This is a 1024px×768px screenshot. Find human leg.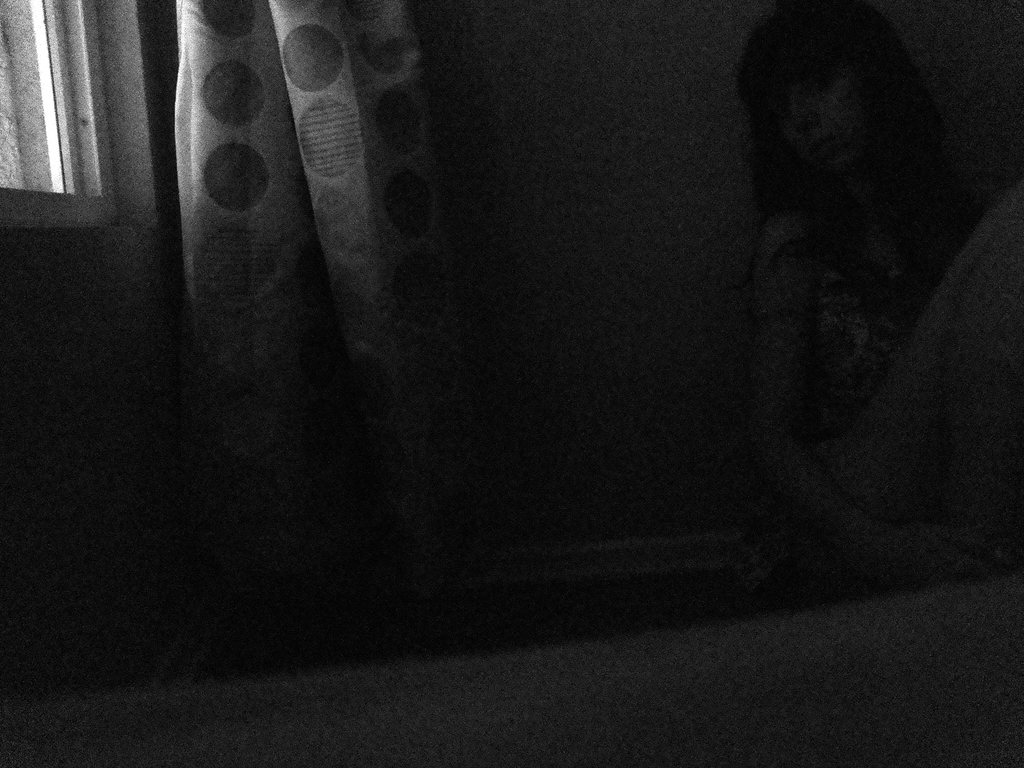
Bounding box: x1=819 y1=185 x2=1023 y2=523.
